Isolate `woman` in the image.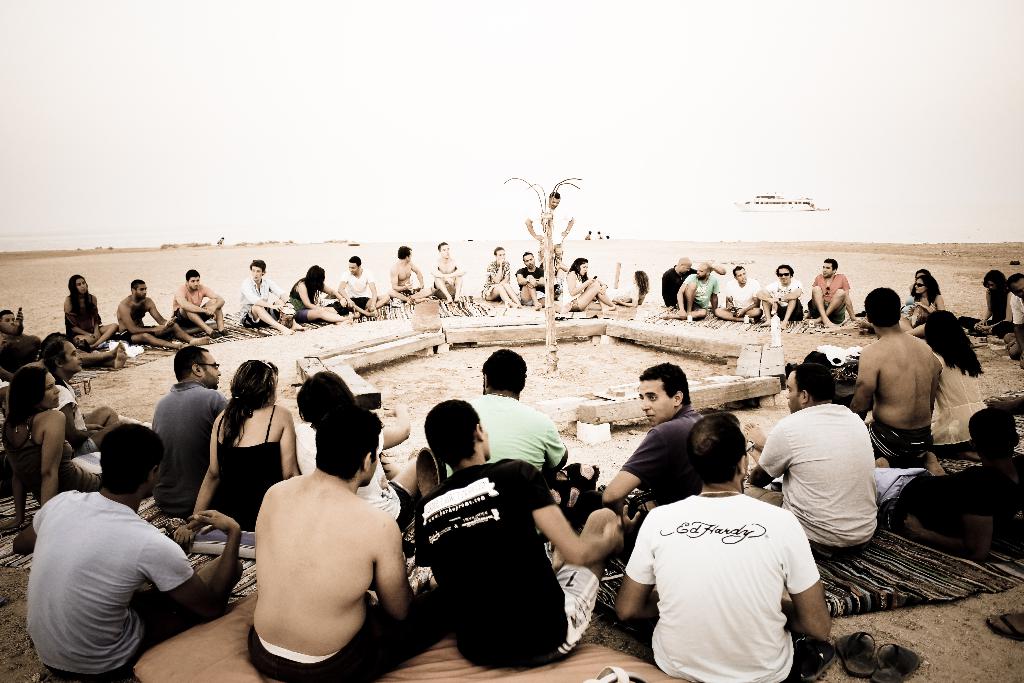
Isolated region: crop(188, 371, 286, 542).
